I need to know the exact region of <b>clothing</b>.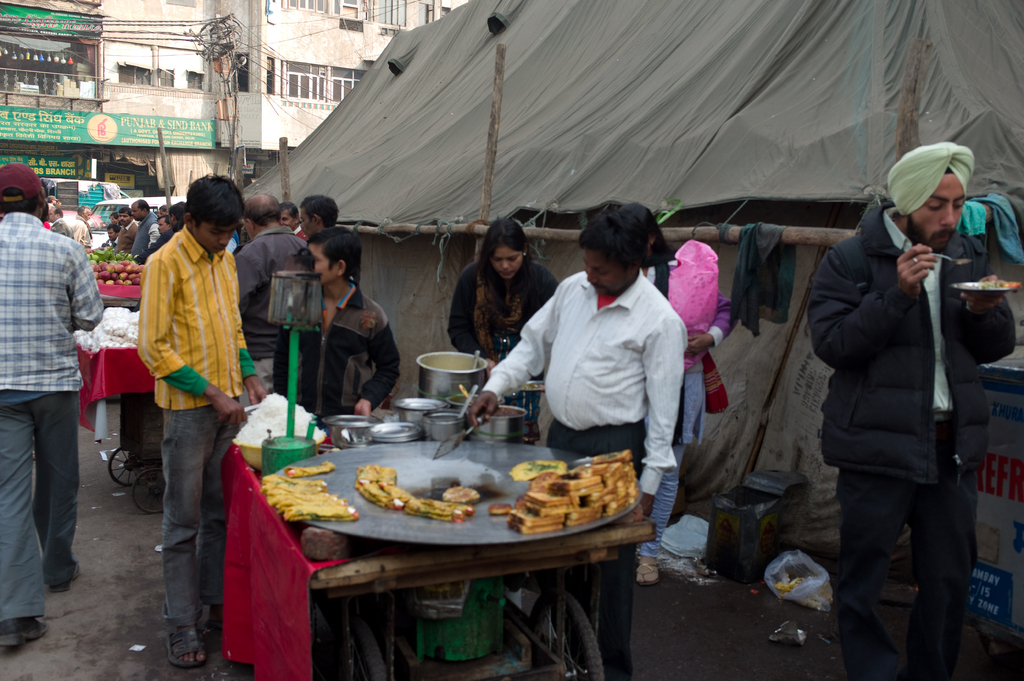
Region: [left=99, top=236, right=118, bottom=246].
